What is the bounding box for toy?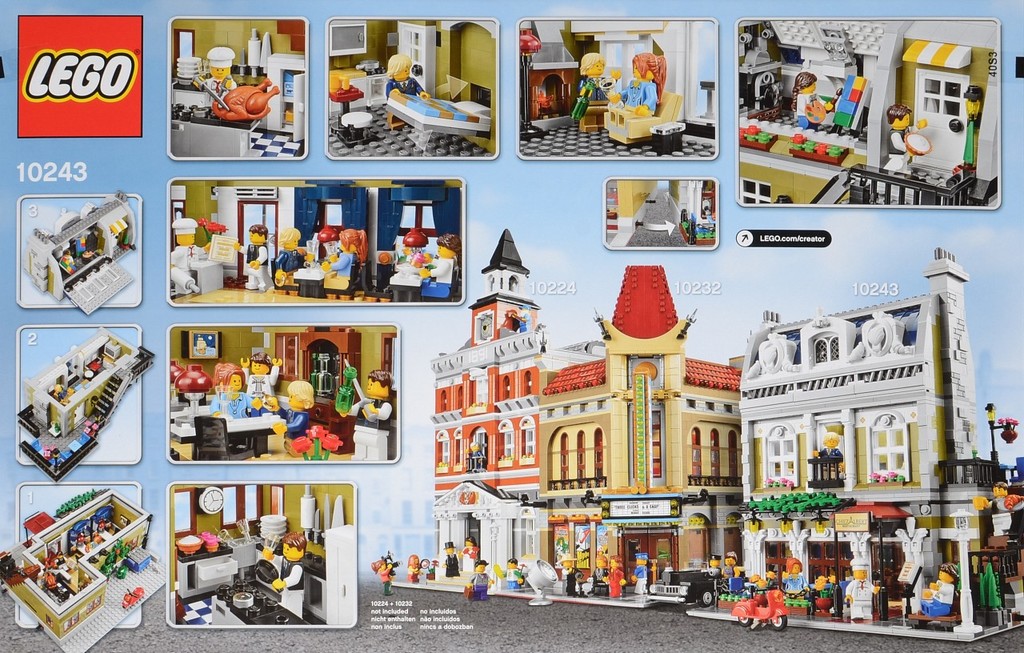
(273, 531, 301, 593).
